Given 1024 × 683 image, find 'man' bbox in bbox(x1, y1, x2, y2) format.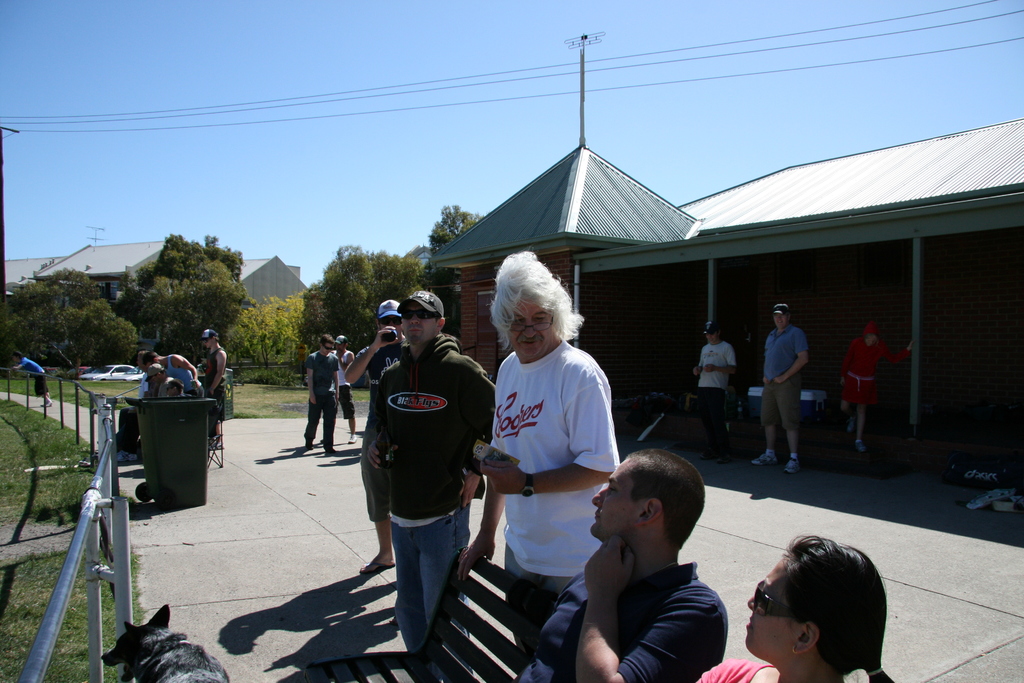
bbox(139, 348, 204, 394).
